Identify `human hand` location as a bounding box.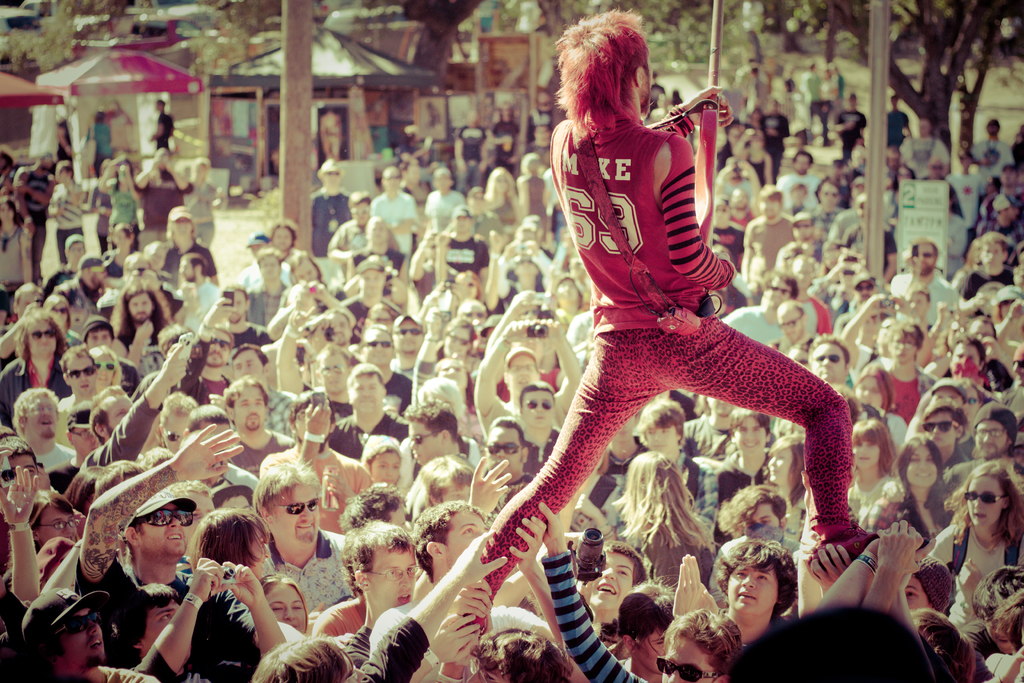
x1=287 y1=298 x2=319 y2=335.
